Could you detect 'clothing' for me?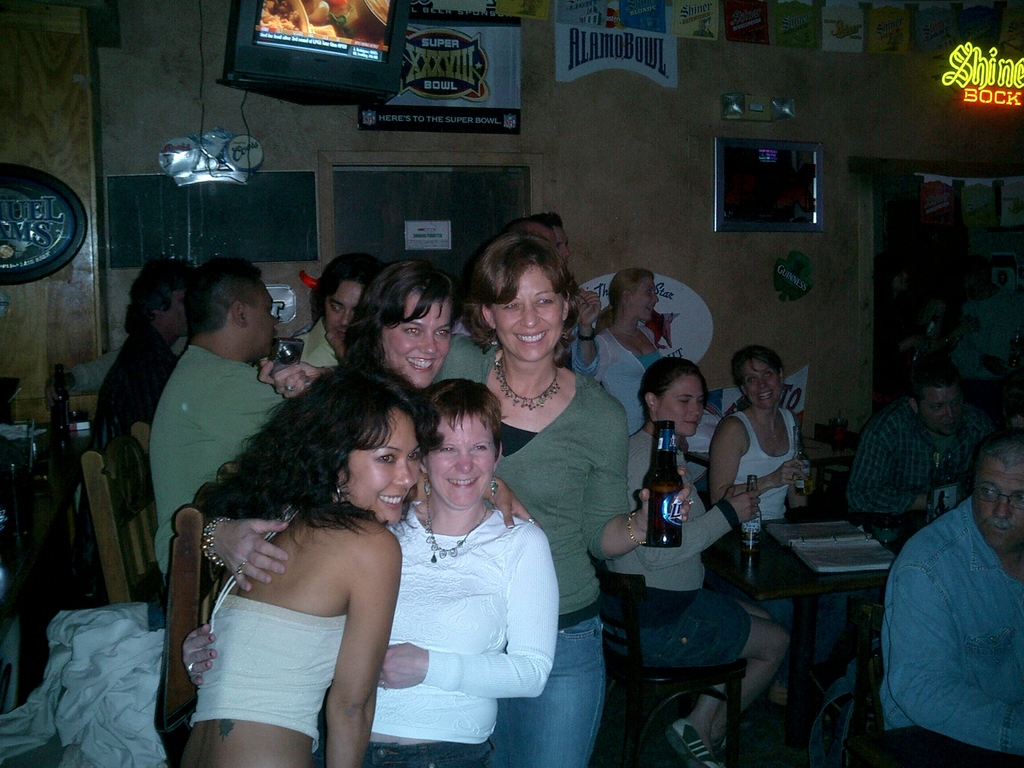
Detection result: 863/470/1023/753.
